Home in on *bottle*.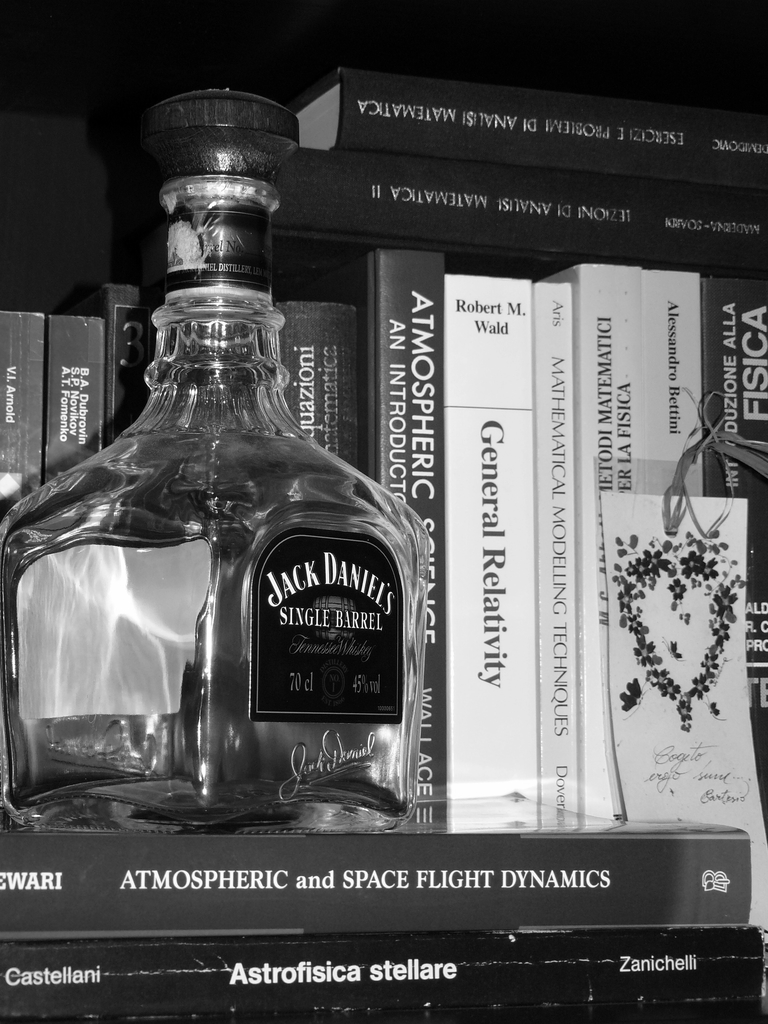
Homed in at (53, 144, 506, 854).
